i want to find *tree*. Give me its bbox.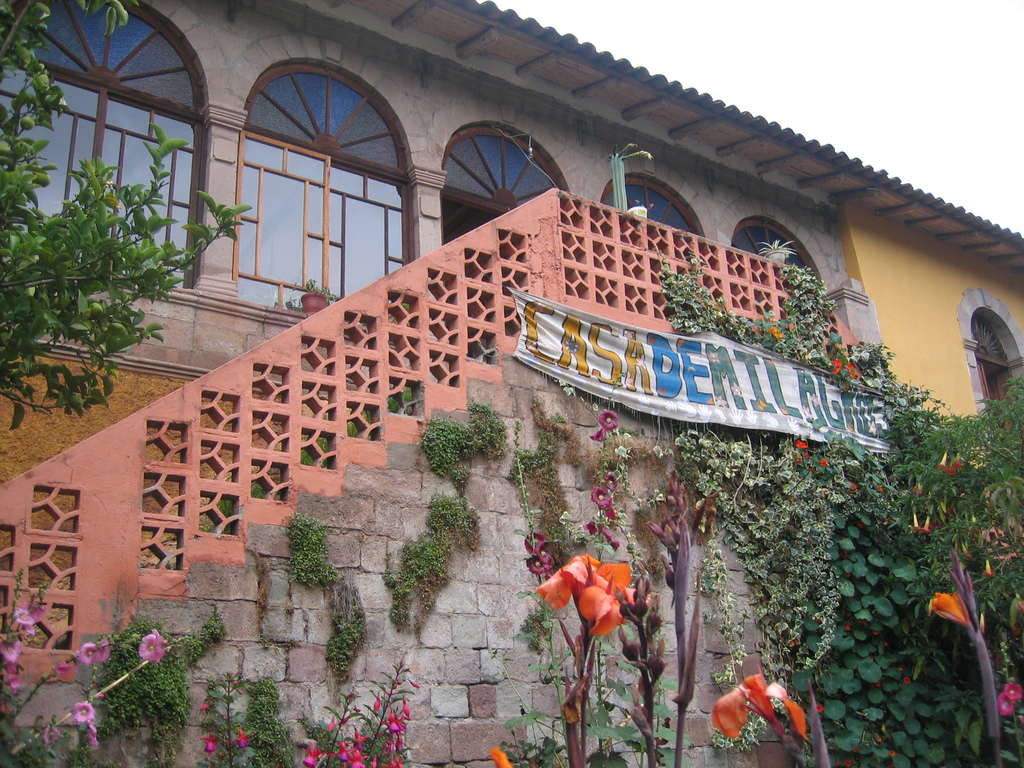
{"left": 891, "top": 401, "right": 1023, "bottom": 730}.
